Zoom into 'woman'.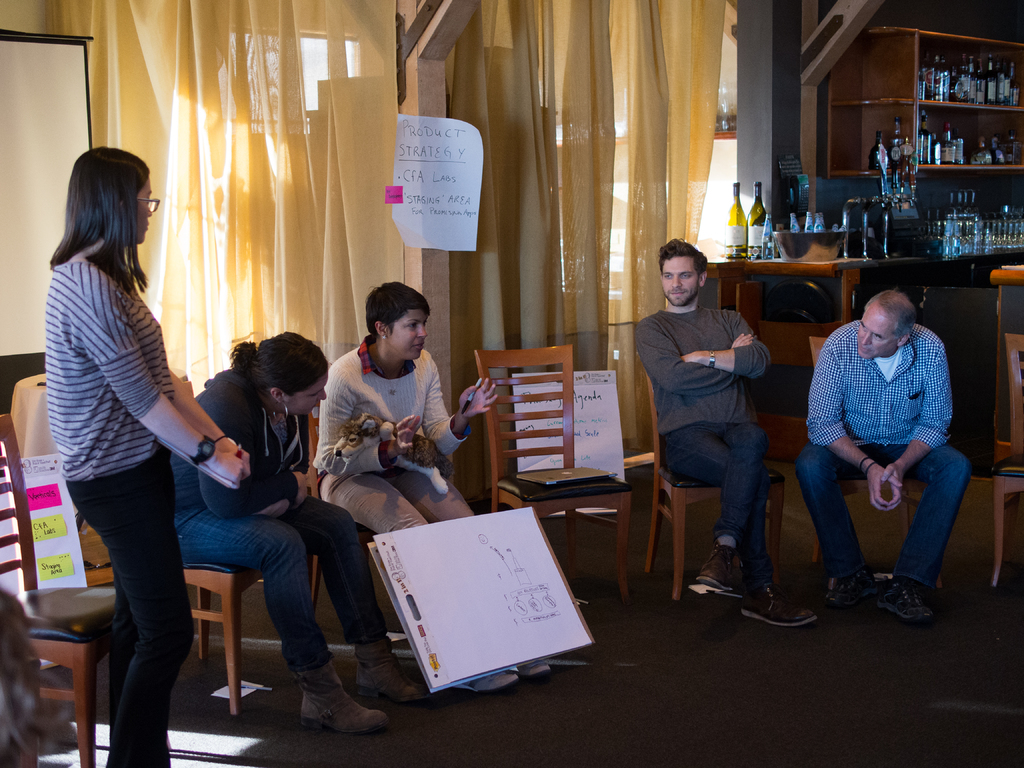
Zoom target: x1=169, y1=332, x2=429, y2=729.
